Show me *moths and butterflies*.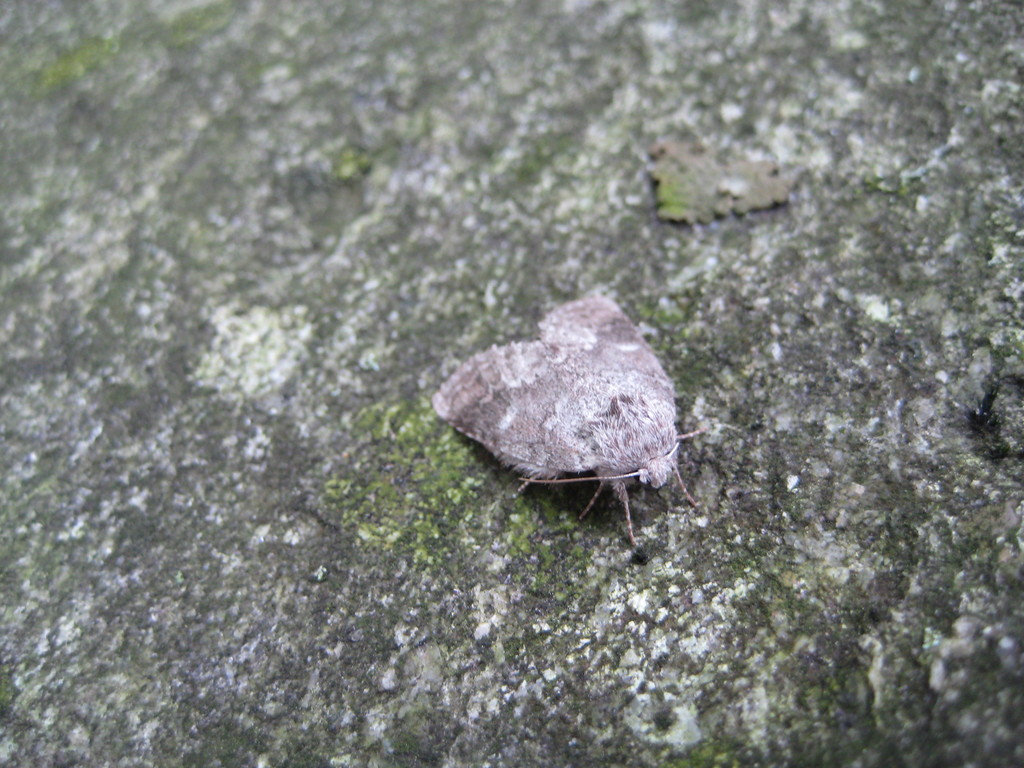
*moths and butterflies* is here: {"x1": 431, "y1": 291, "x2": 746, "y2": 554}.
